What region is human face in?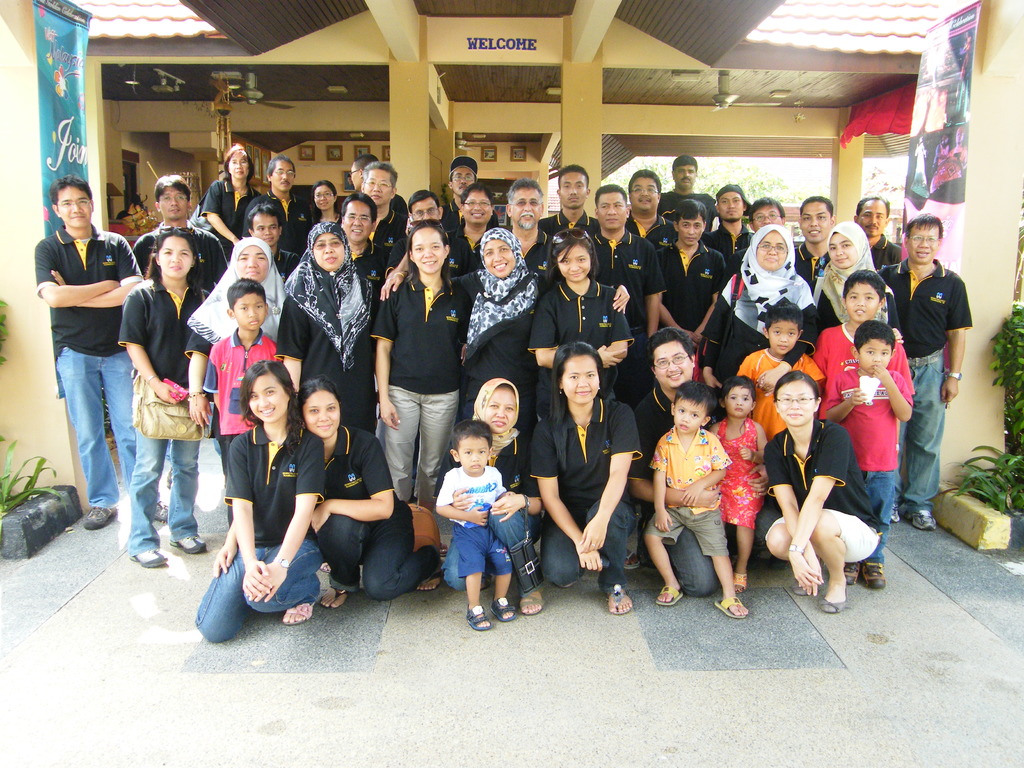
left=682, top=217, right=703, bottom=245.
